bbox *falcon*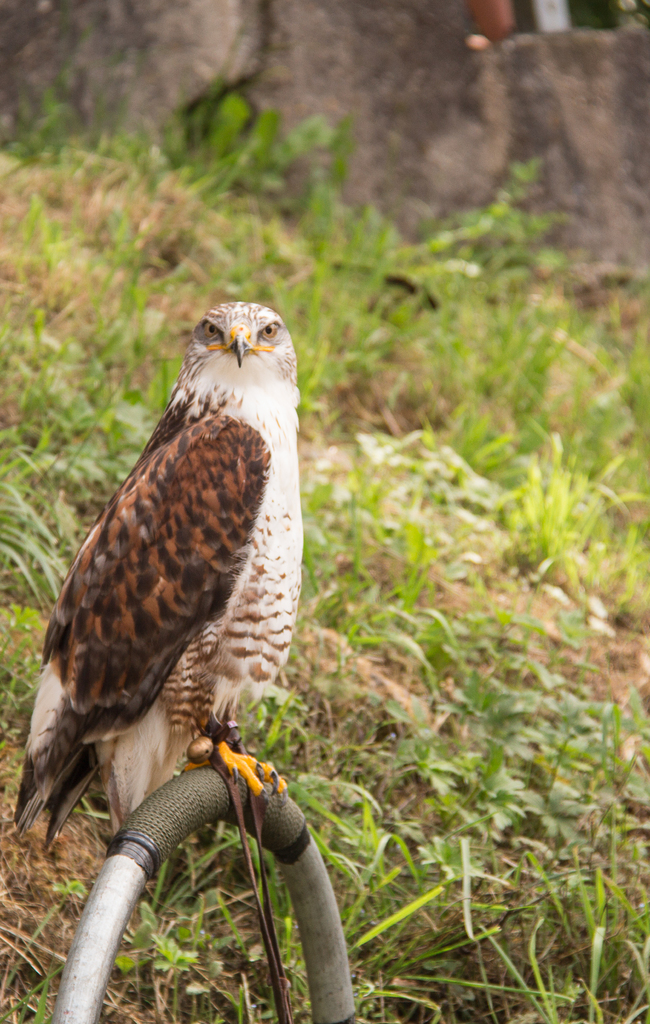
bbox=(15, 304, 307, 840)
